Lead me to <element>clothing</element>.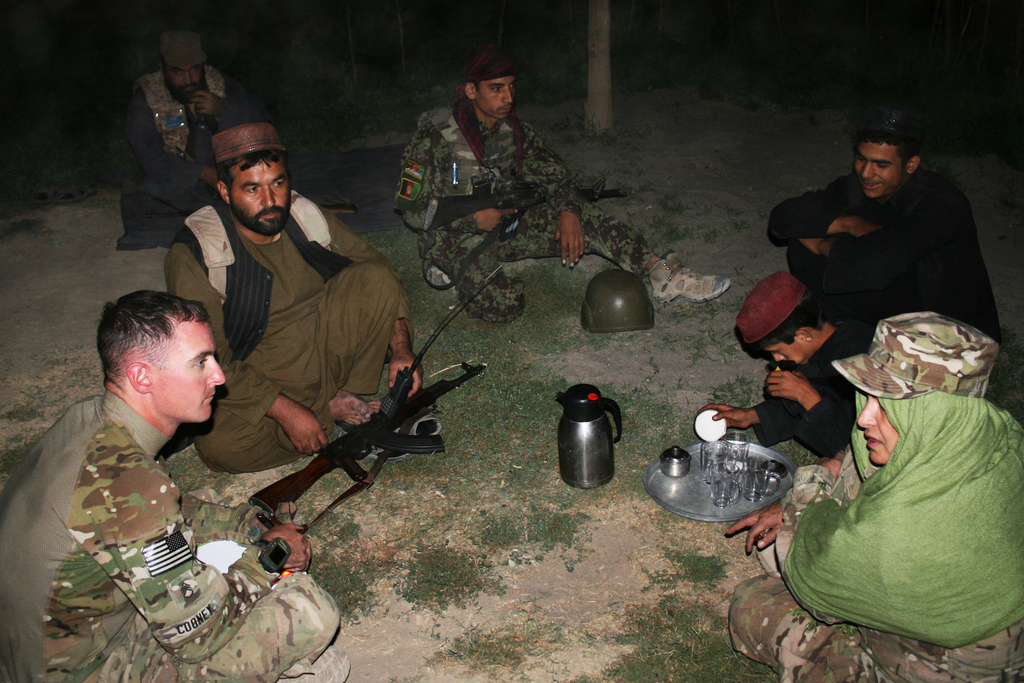
Lead to Rect(785, 305, 1020, 657).
